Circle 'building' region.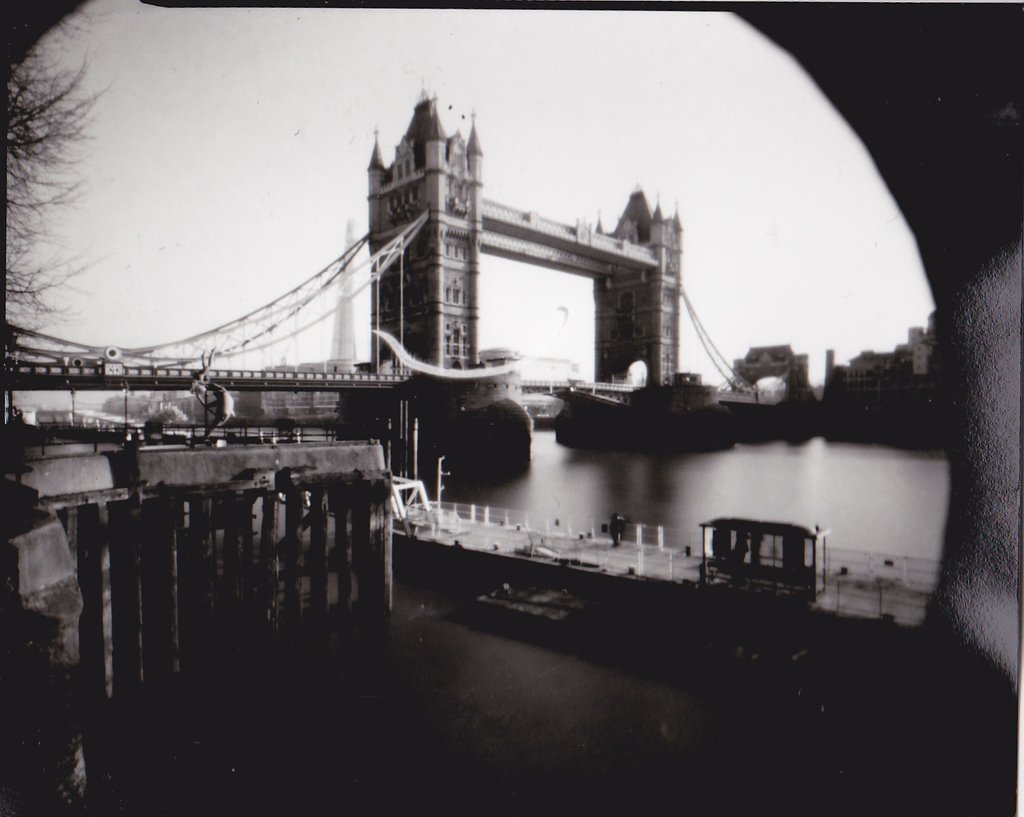
Region: l=816, t=318, r=939, b=403.
